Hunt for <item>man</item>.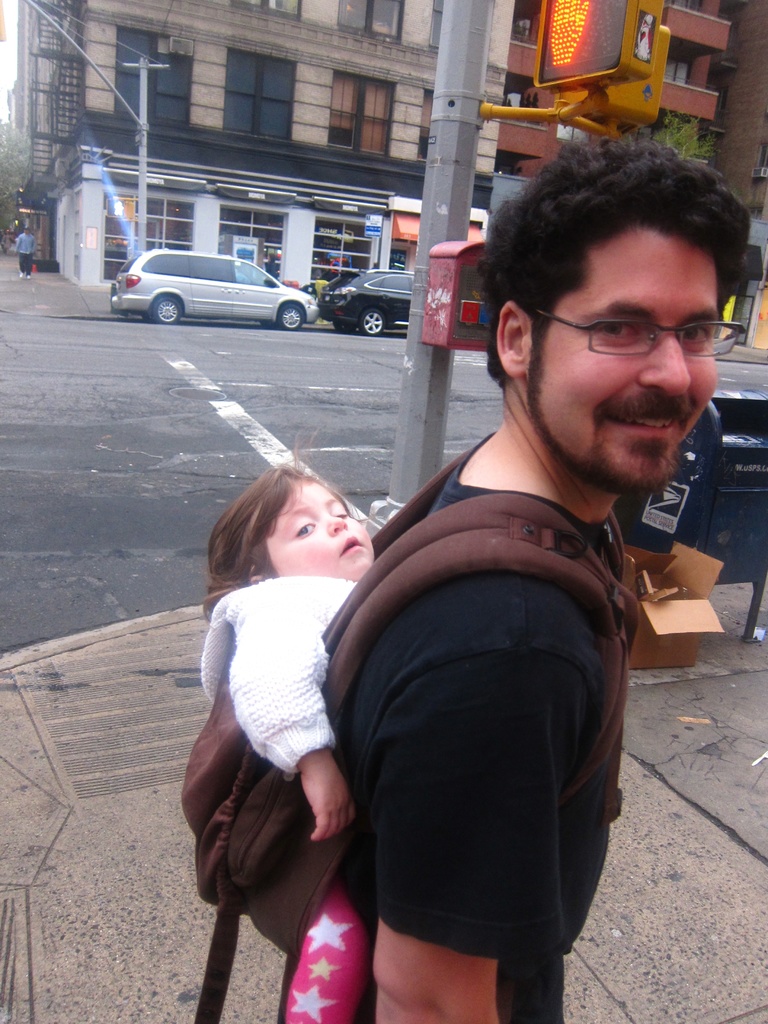
Hunted down at [left=180, top=122, right=756, bottom=1023].
